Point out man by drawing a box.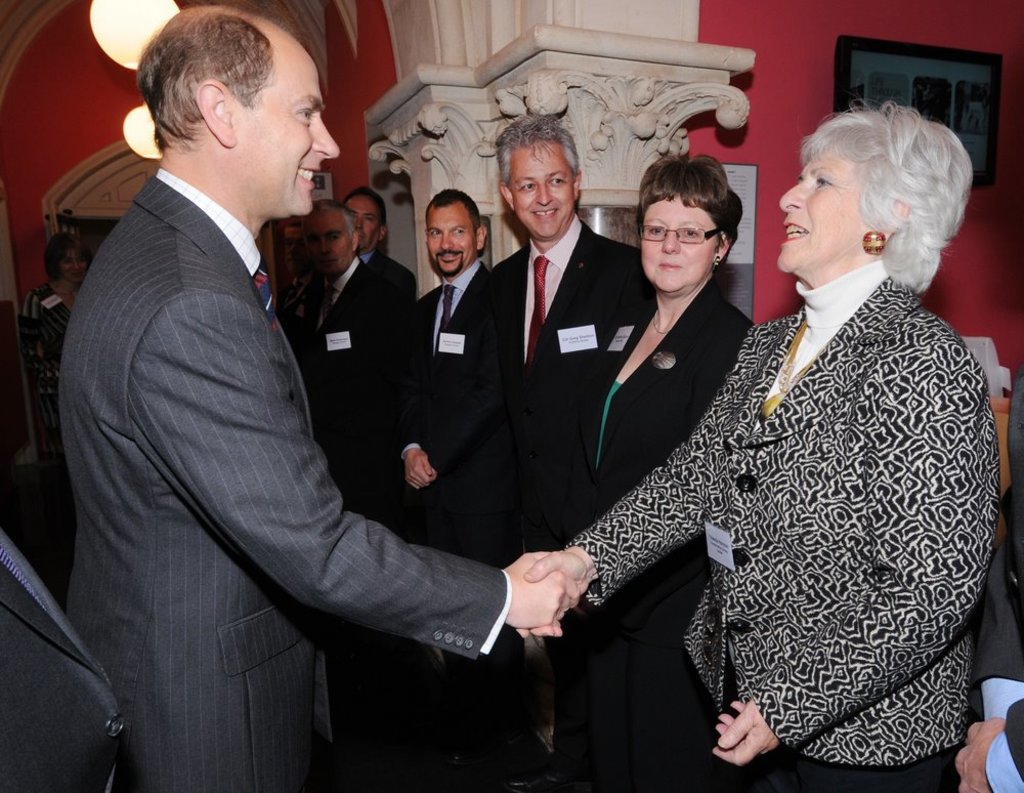
<region>393, 182, 499, 791</region>.
